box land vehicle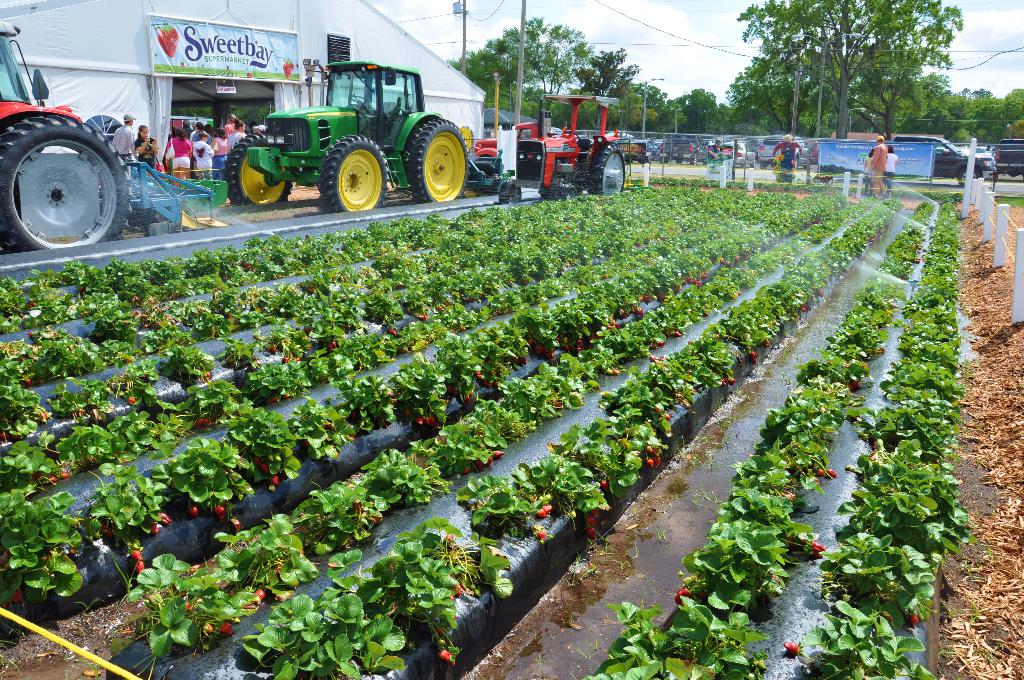
bbox=[223, 58, 468, 216]
